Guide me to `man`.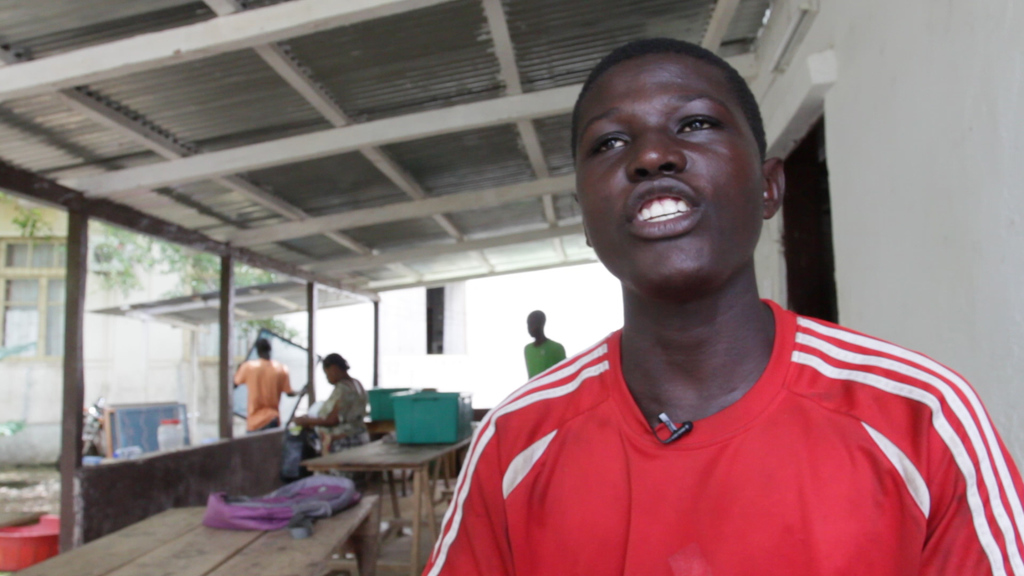
Guidance: (left=234, top=338, right=303, bottom=433).
